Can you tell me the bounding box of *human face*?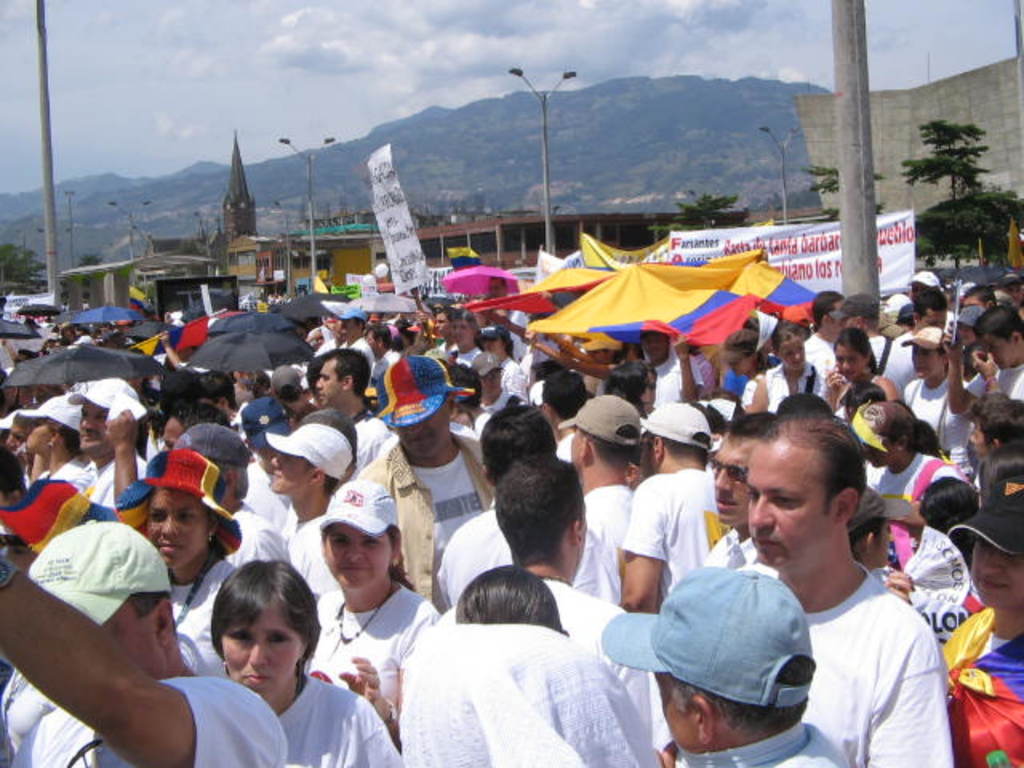
x1=322 y1=526 x2=390 y2=595.
